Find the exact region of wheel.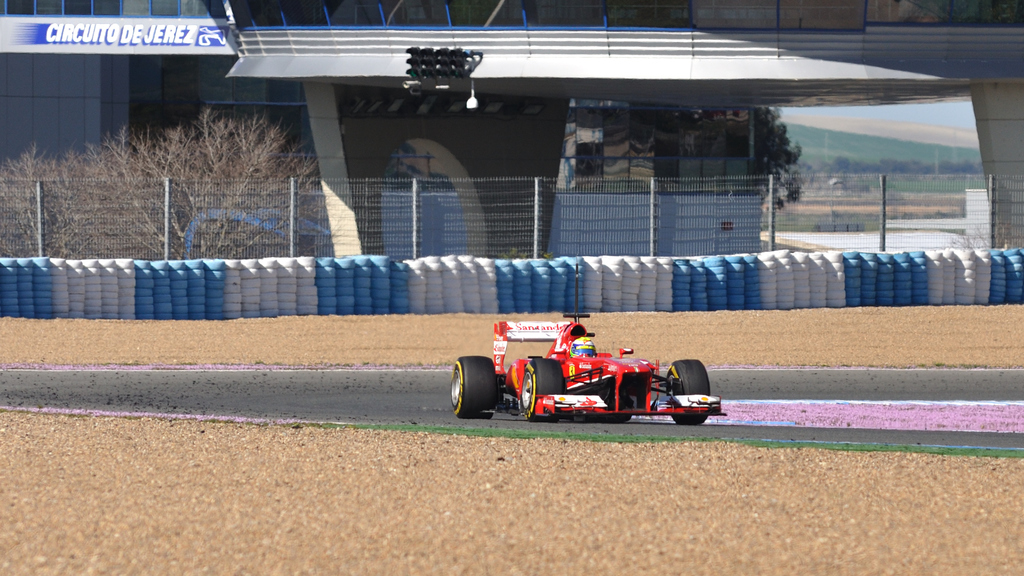
Exact region: [449,355,499,420].
